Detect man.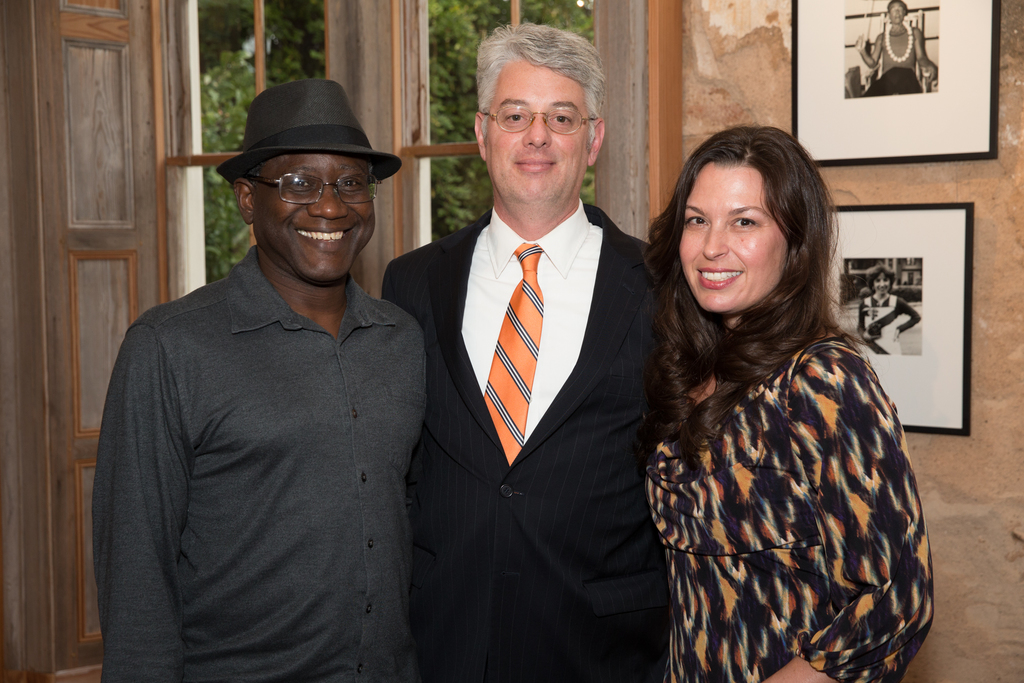
Detected at detection(381, 22, 664, 682).
